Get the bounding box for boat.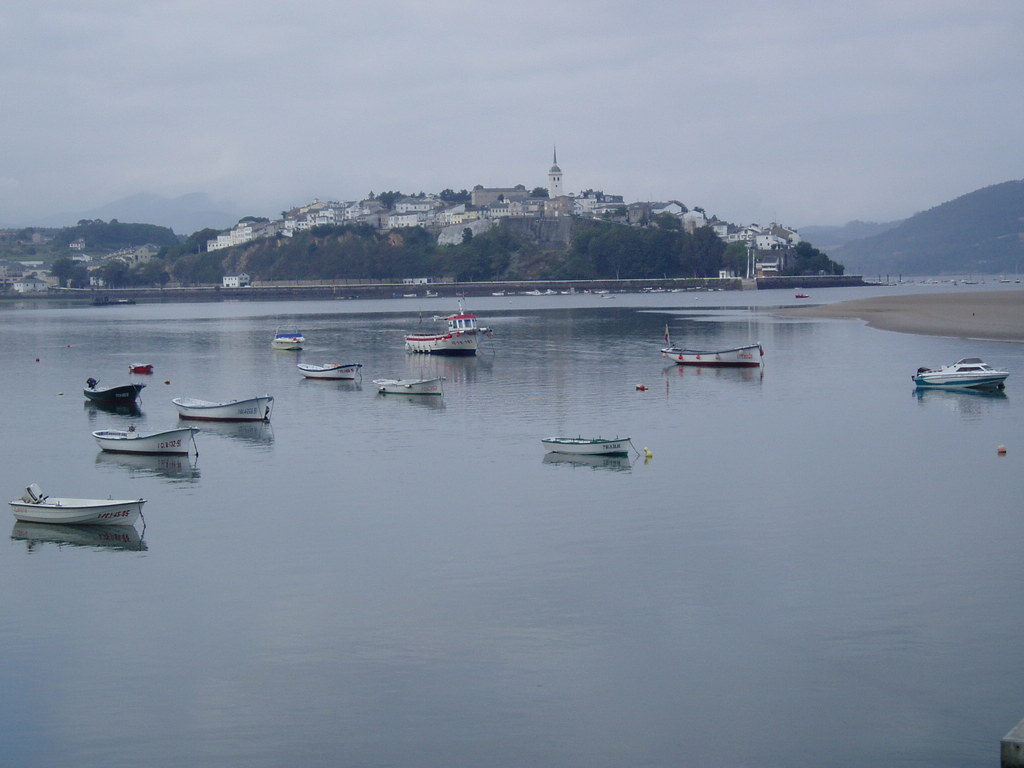
box=[174, 392, 276, 422].
